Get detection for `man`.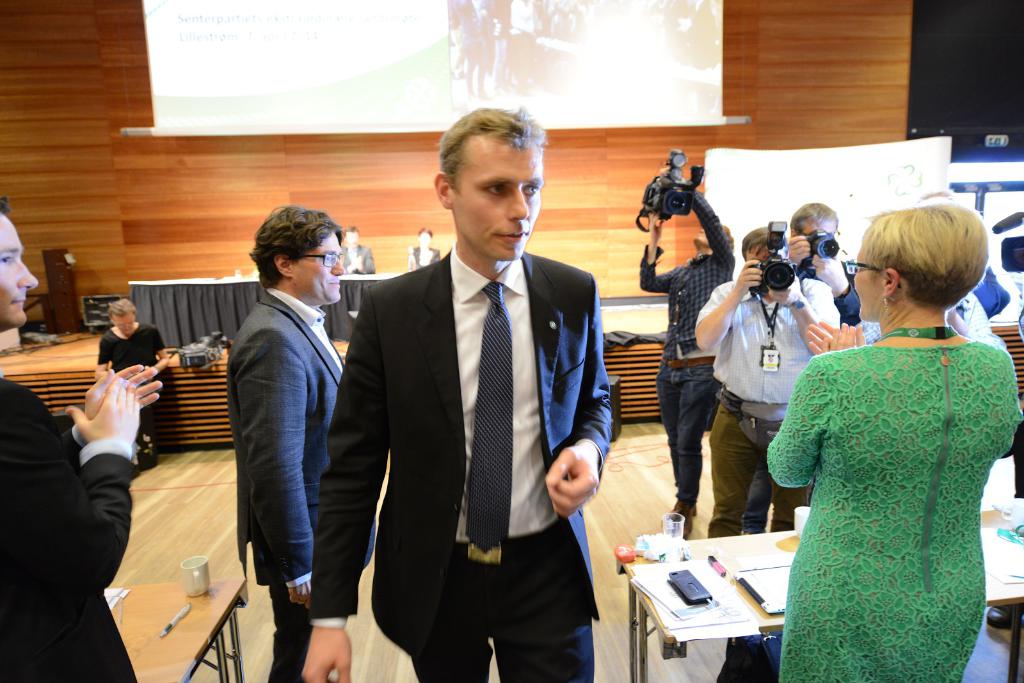
Detection: 0 197 163 682.
